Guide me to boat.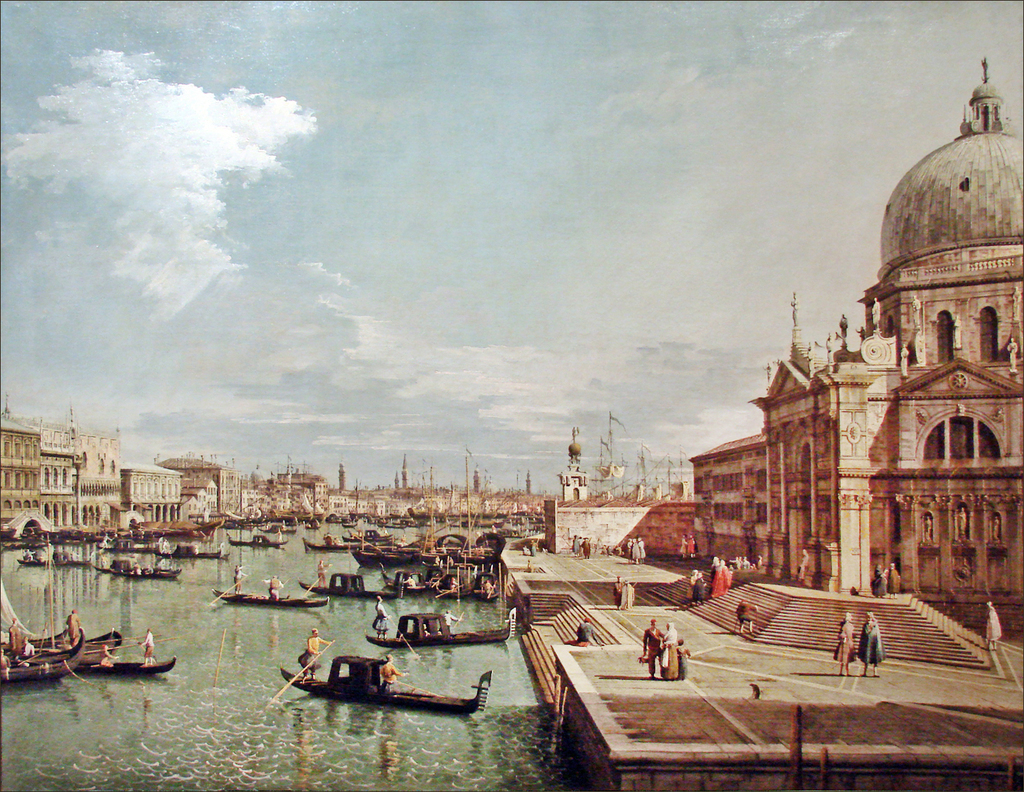
Guidance: 378:557:444:605.
